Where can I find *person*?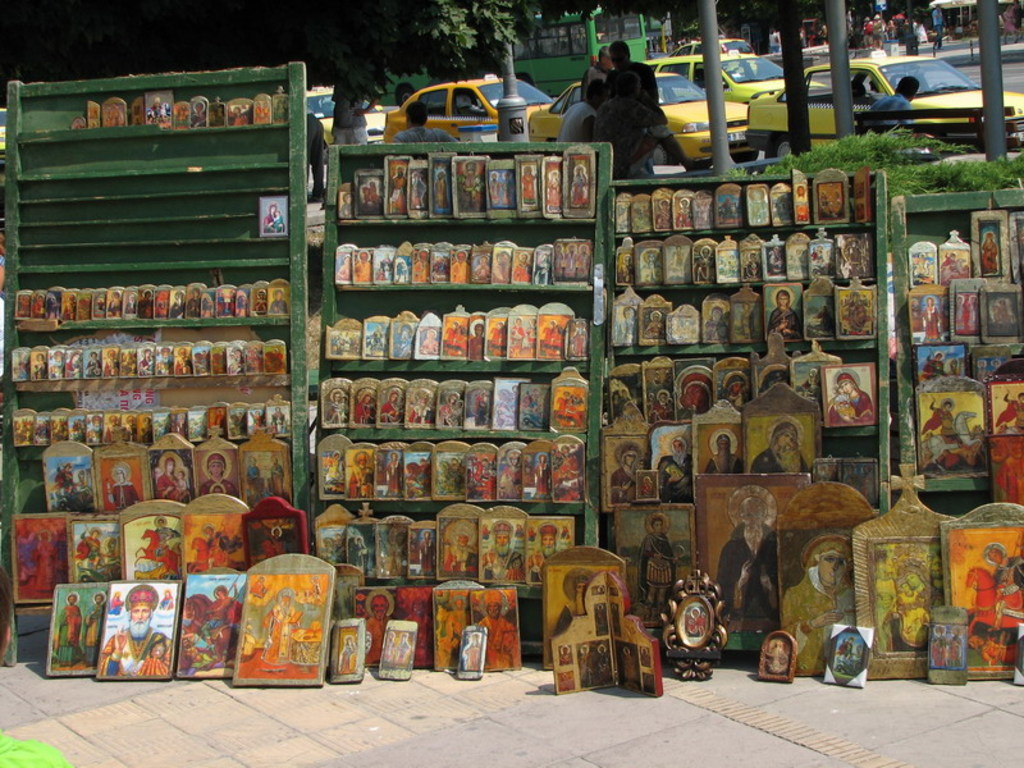
You can find it at BBox(987, 543, 1023, 630).
